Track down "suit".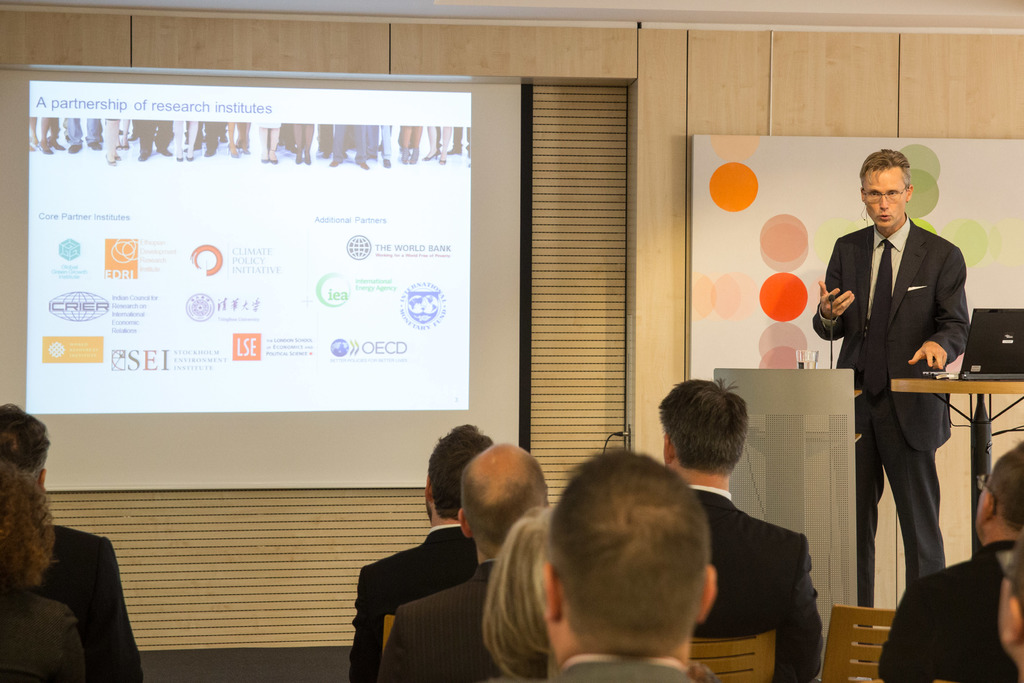
Tracked to 828:179:979:614.
